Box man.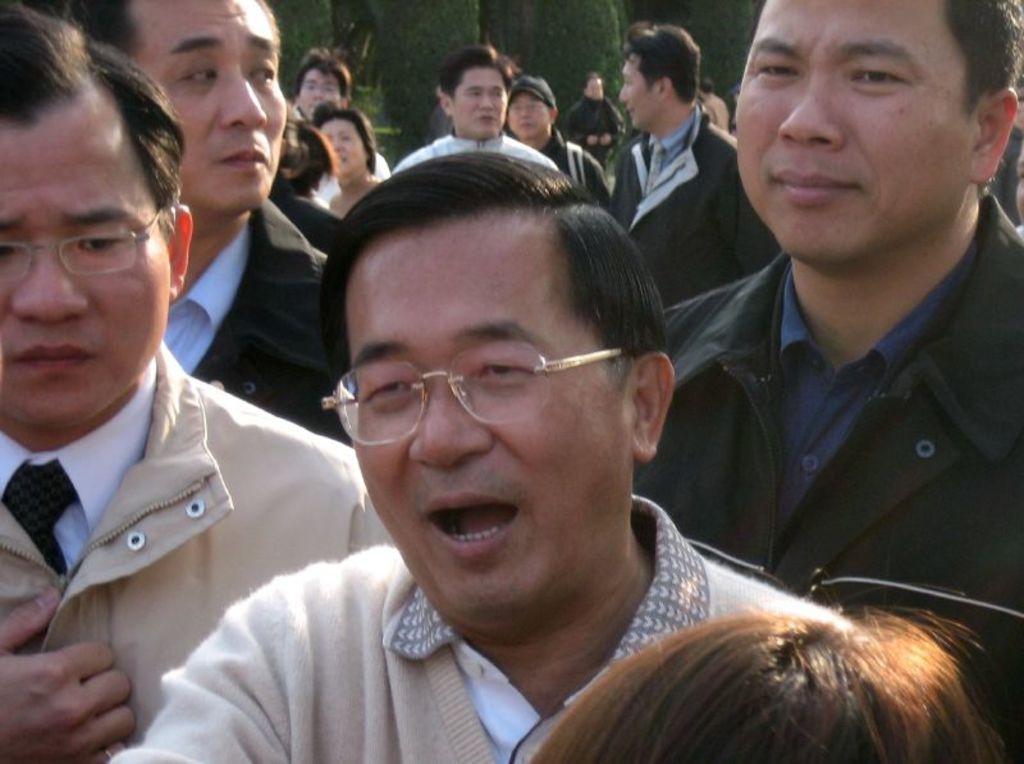
{"x1": 406, "y1": 46, "x2": 556, "y2": 171}.
